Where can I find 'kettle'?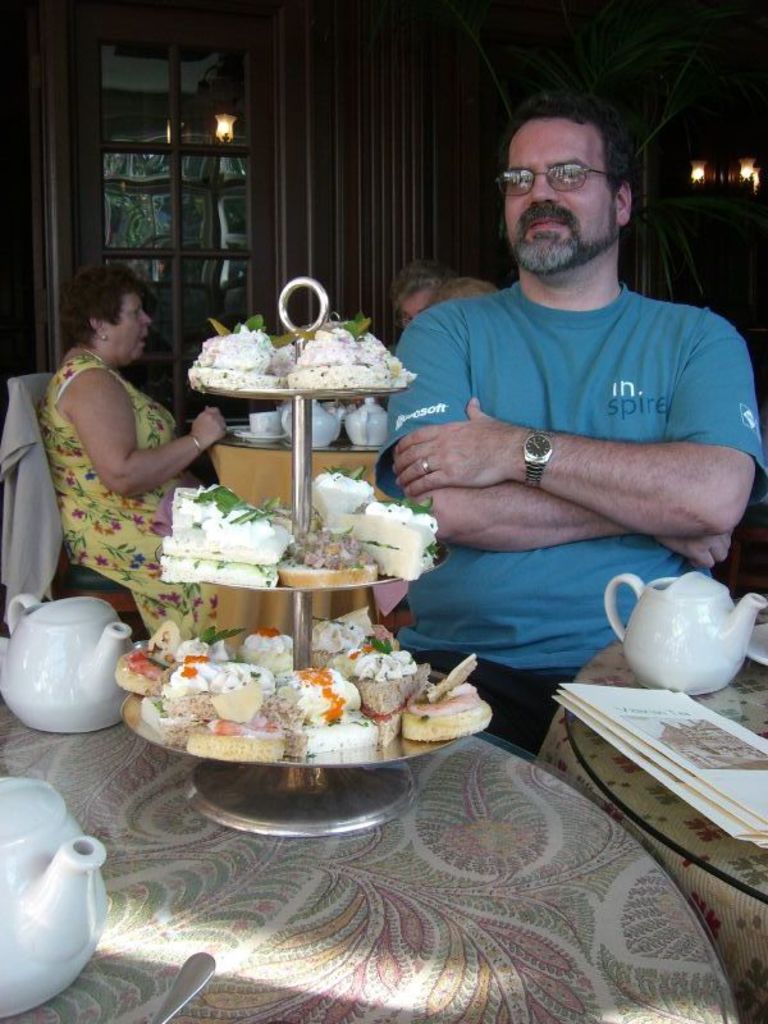
You can find it at 0,771,110,1019.
